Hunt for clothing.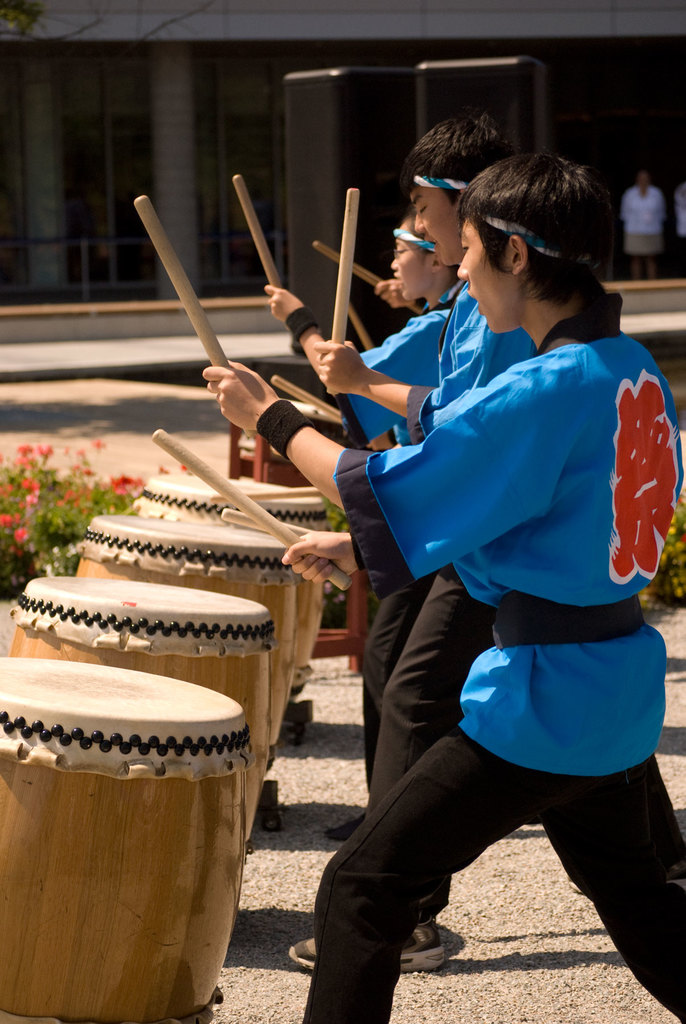
Hunted down at bbox=(673, 174, 685, 239).
